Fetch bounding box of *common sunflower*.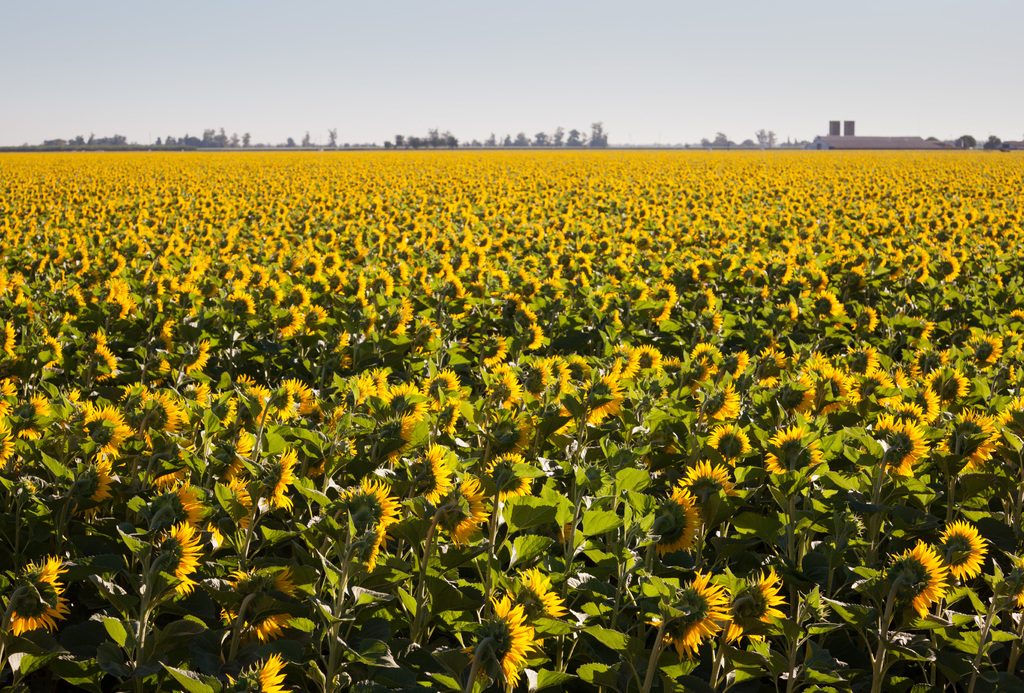
Bbox: region(652, 306, 673, 324).
